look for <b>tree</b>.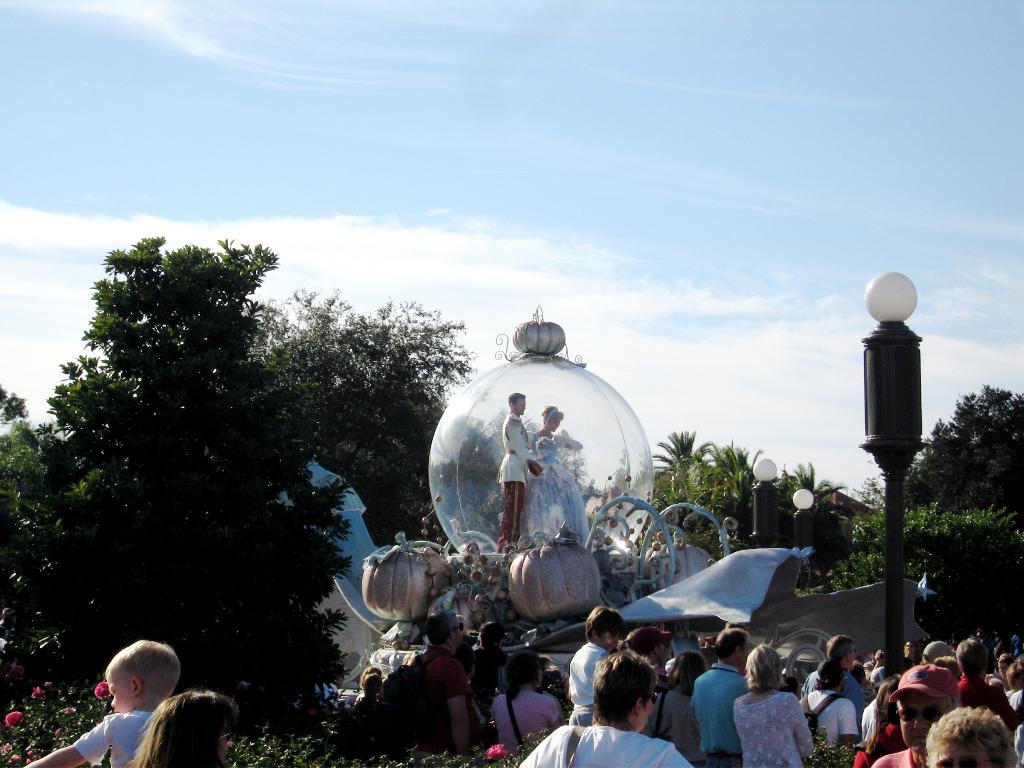
Found: 924 349 1018 636.
